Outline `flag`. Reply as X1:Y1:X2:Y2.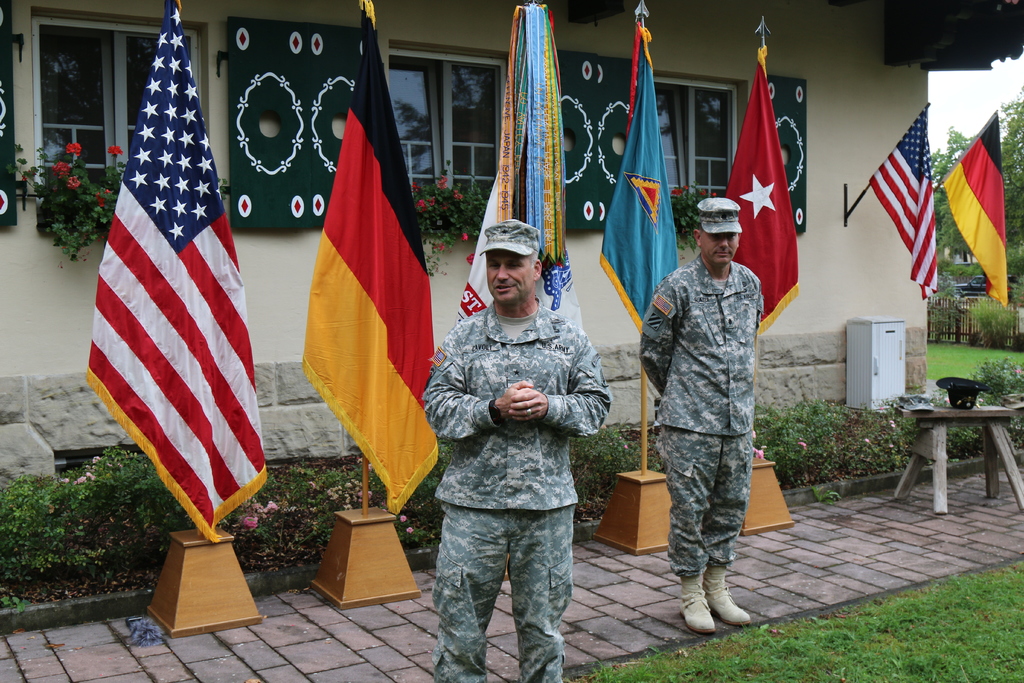
862:106:941:308.
